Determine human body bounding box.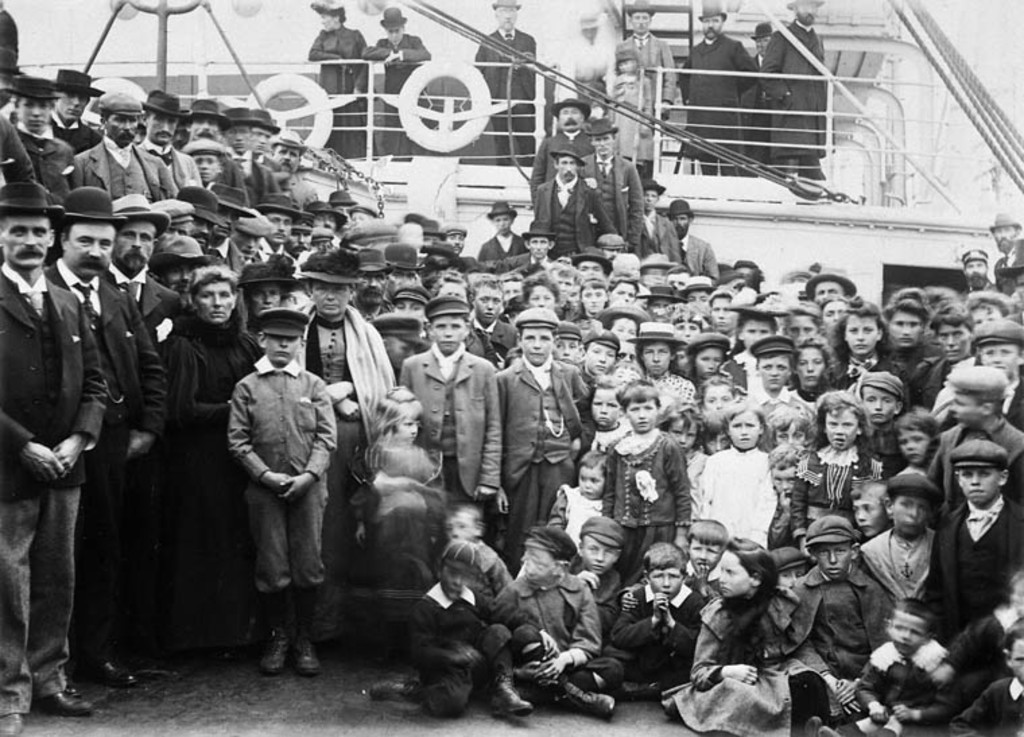
Determined: bbox=[874, 299, 920, 358].
